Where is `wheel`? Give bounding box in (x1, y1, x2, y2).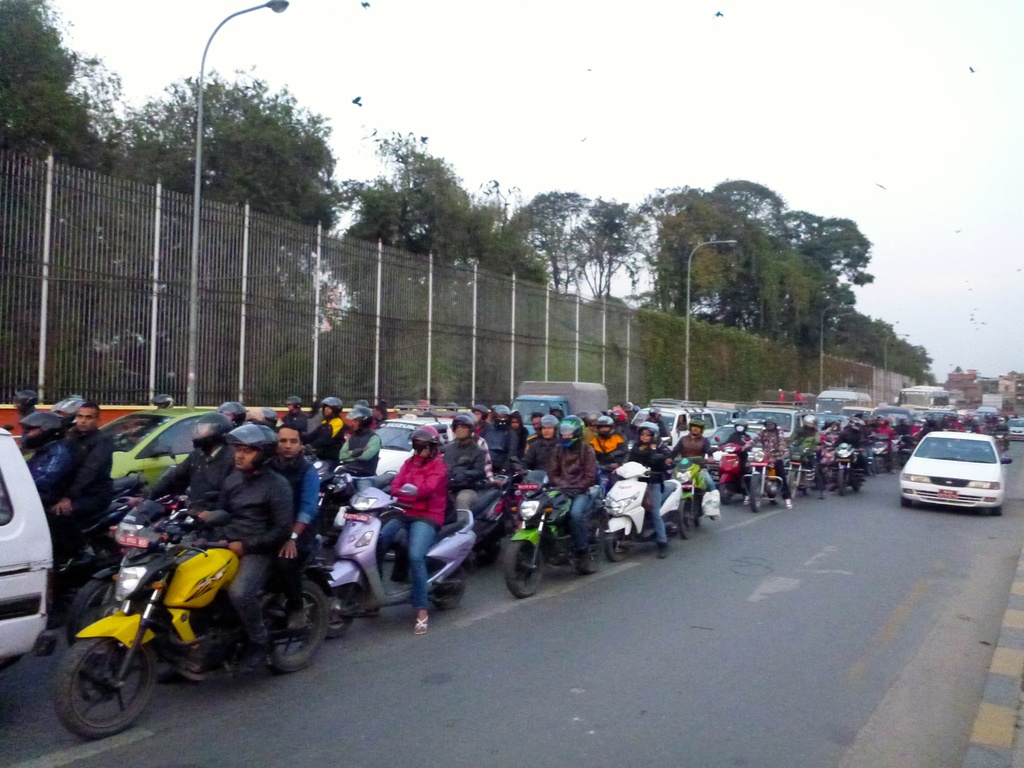
(69, 579, 123, 643).
